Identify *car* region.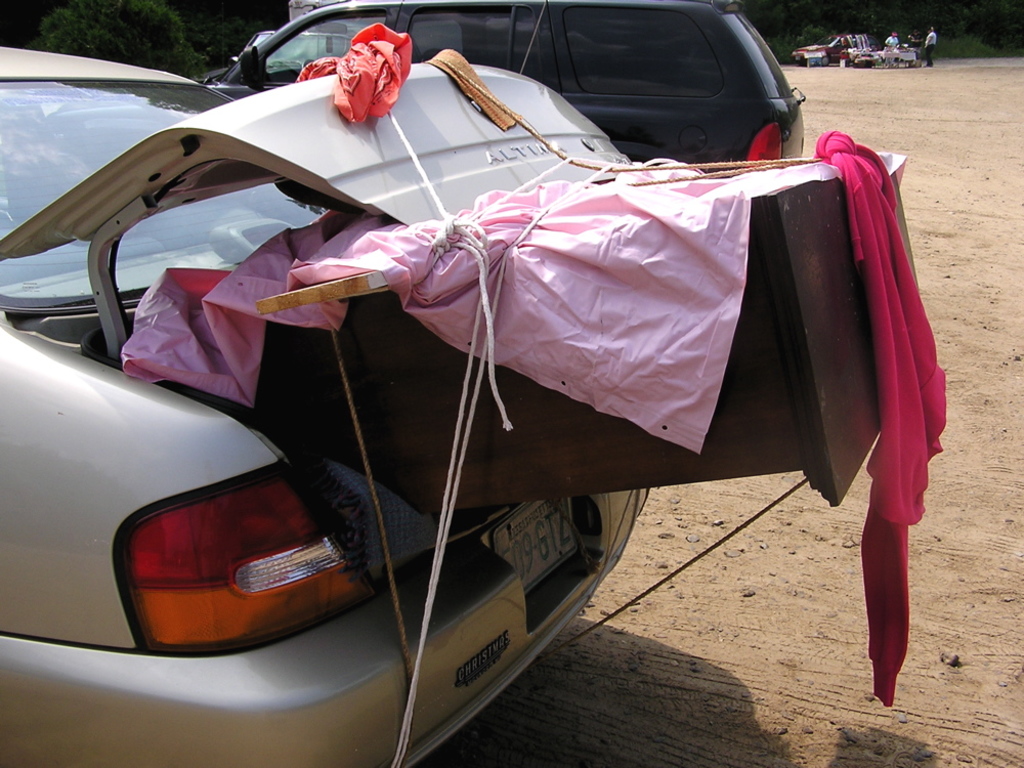
Region: 195/0/806/160.
